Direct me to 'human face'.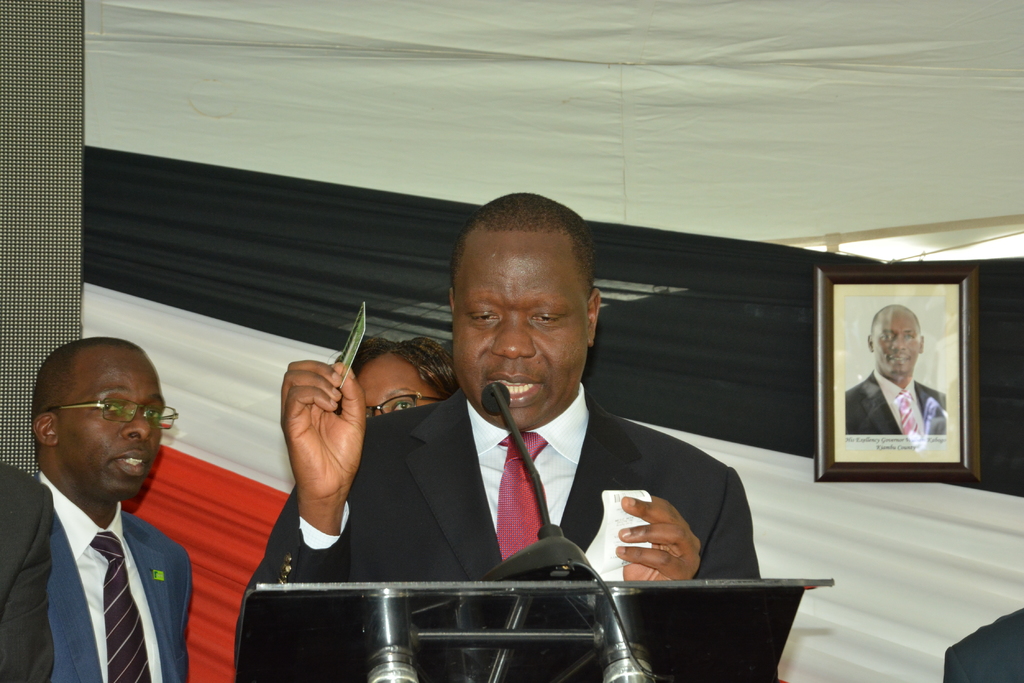
Direction: select_region(451, 246, 589, 431).
